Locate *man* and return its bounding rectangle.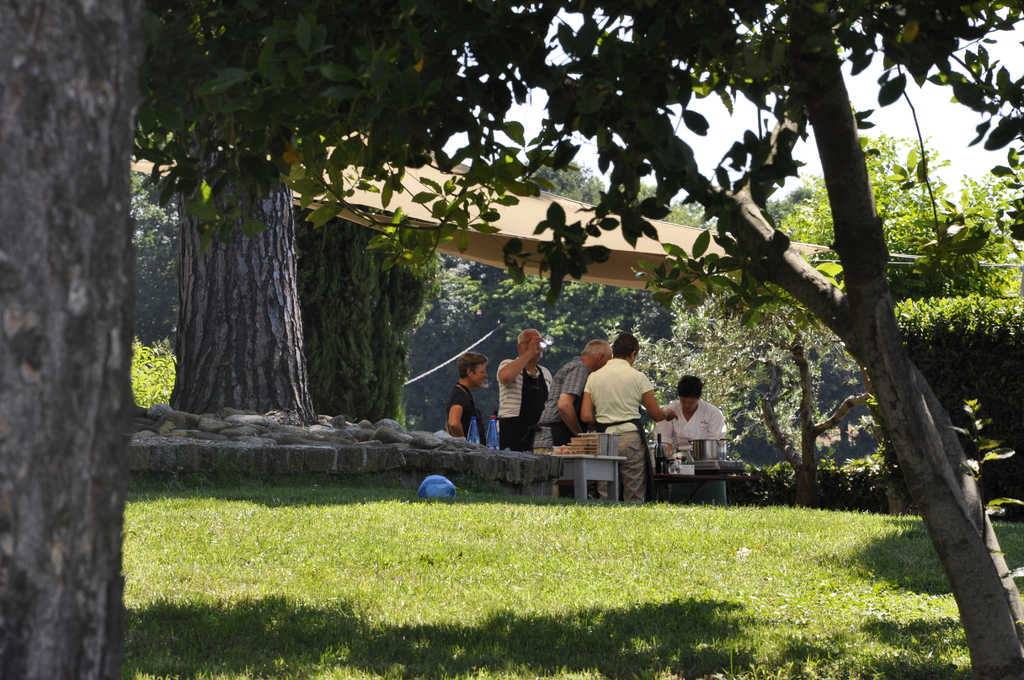
box(496, 328, 554, 453).
